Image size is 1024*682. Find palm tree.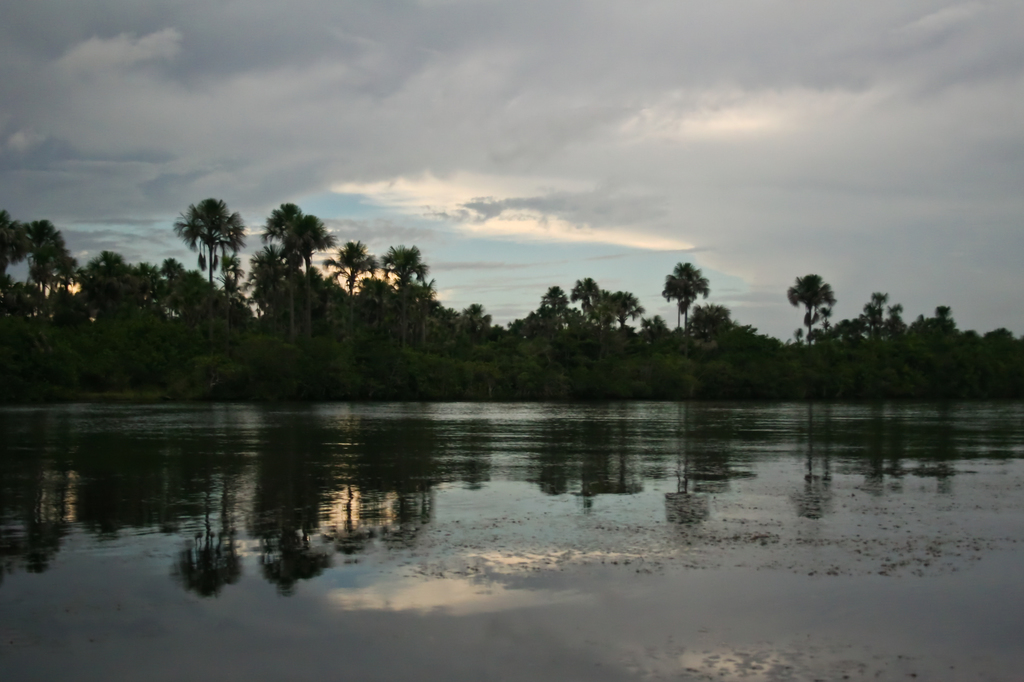
box(787, 264, 828, 344).
